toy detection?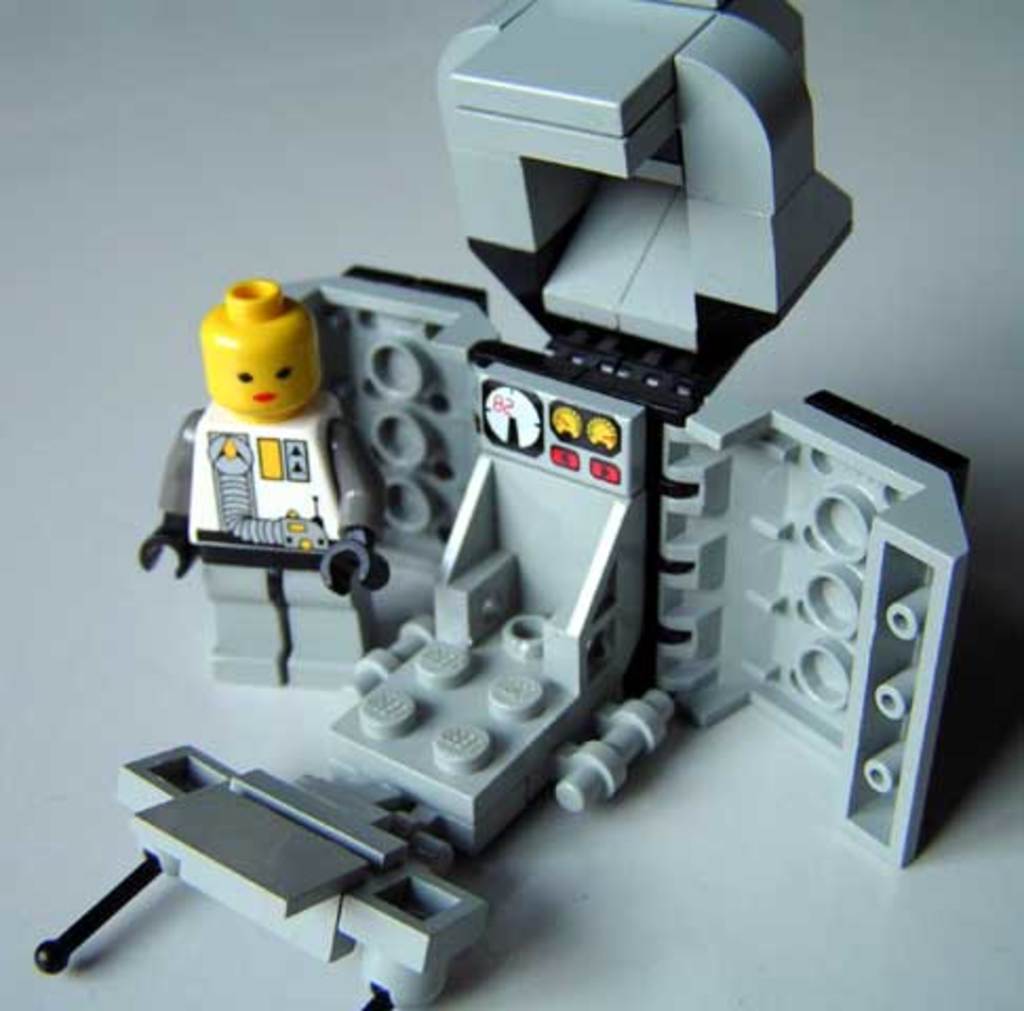
23:44:942:925
